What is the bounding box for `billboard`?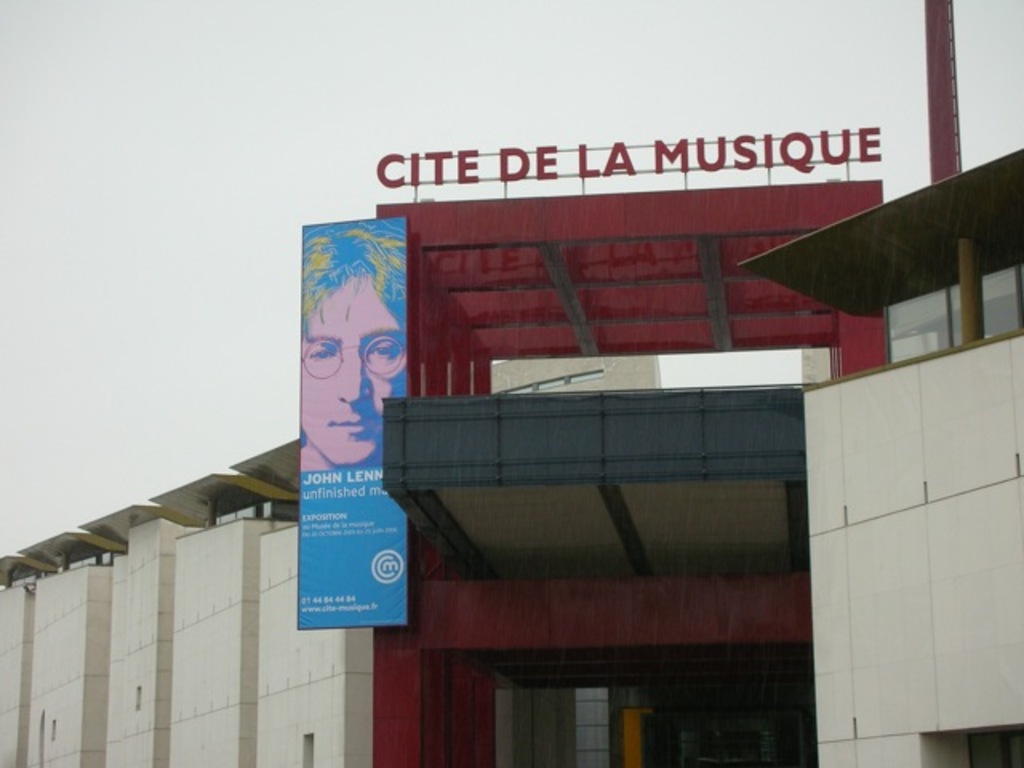
[left=296, top=213, right=406, bottom=630].
